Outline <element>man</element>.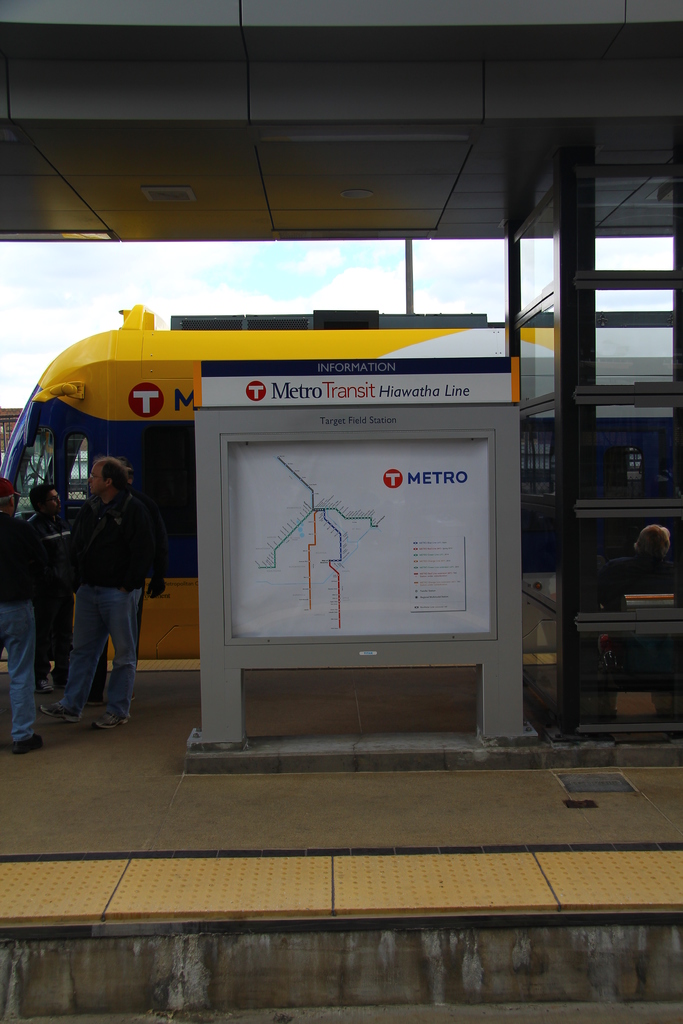
Outline: (x1=606, y1=518, x2=681, y2=609).
